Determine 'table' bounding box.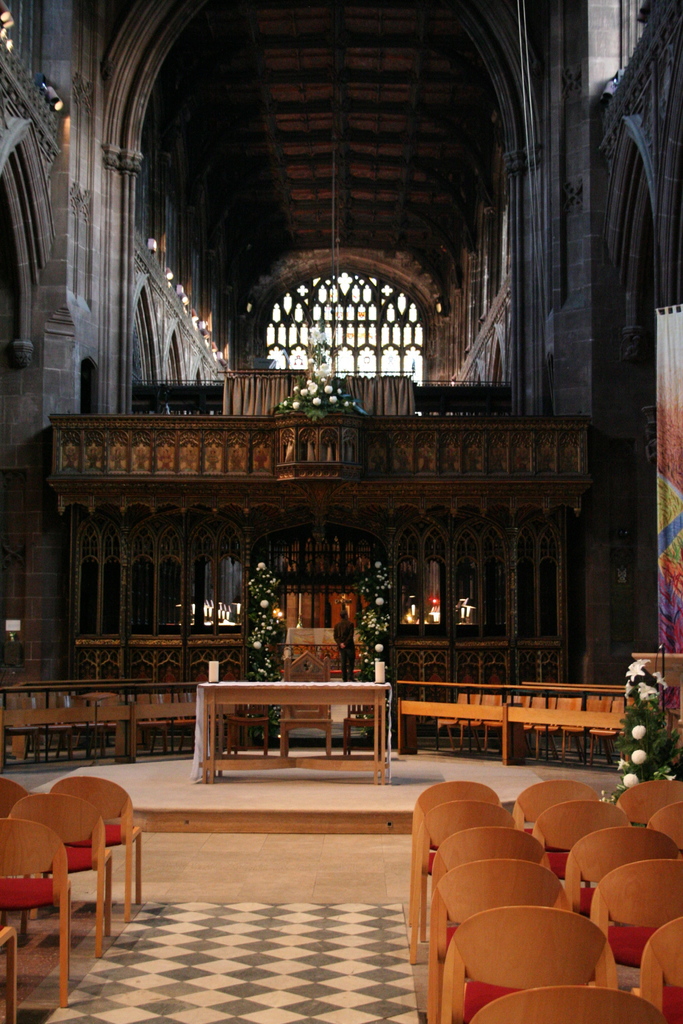
Determined: {"x1": 188, "y1": 691, "x2": 411, "y2": 805}.
